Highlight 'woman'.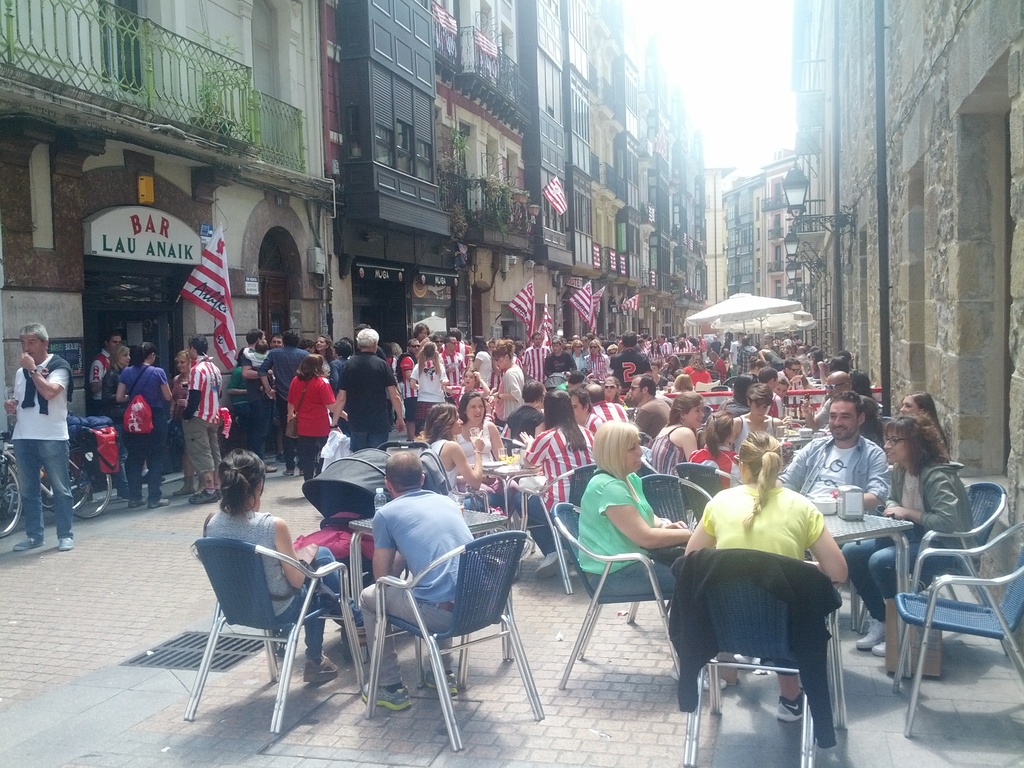
Highlighted region: [x1=688, y1=352, x2=709, y2=381].
